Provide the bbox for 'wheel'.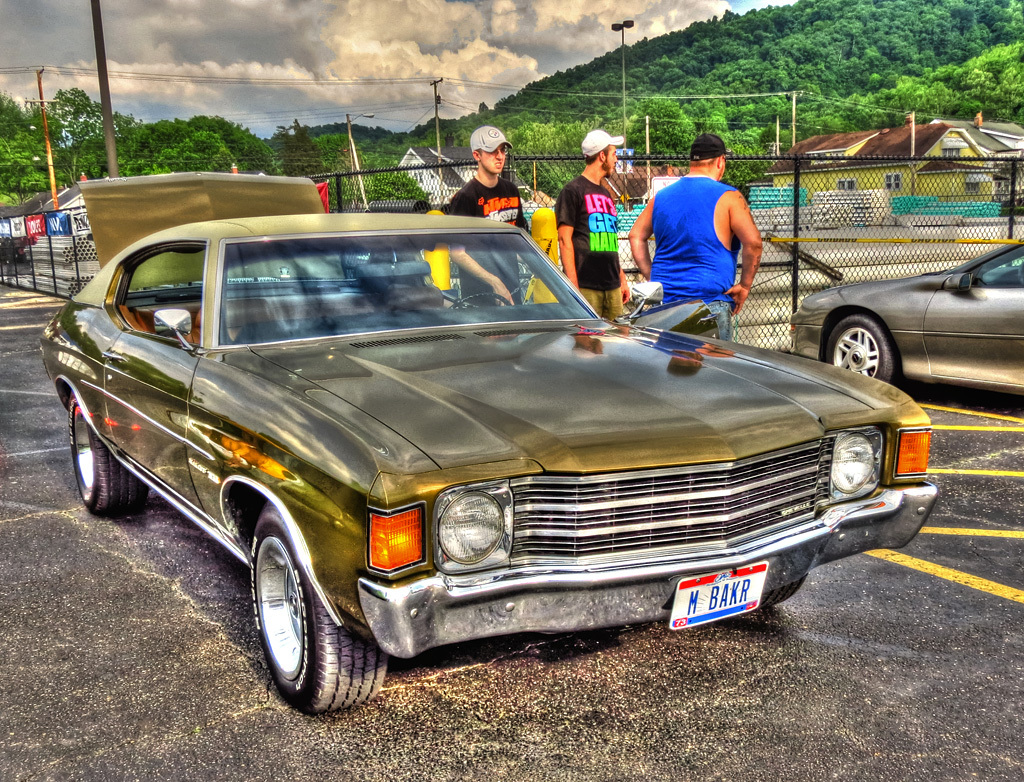
<region>759, 576, 807, 612</region>.
